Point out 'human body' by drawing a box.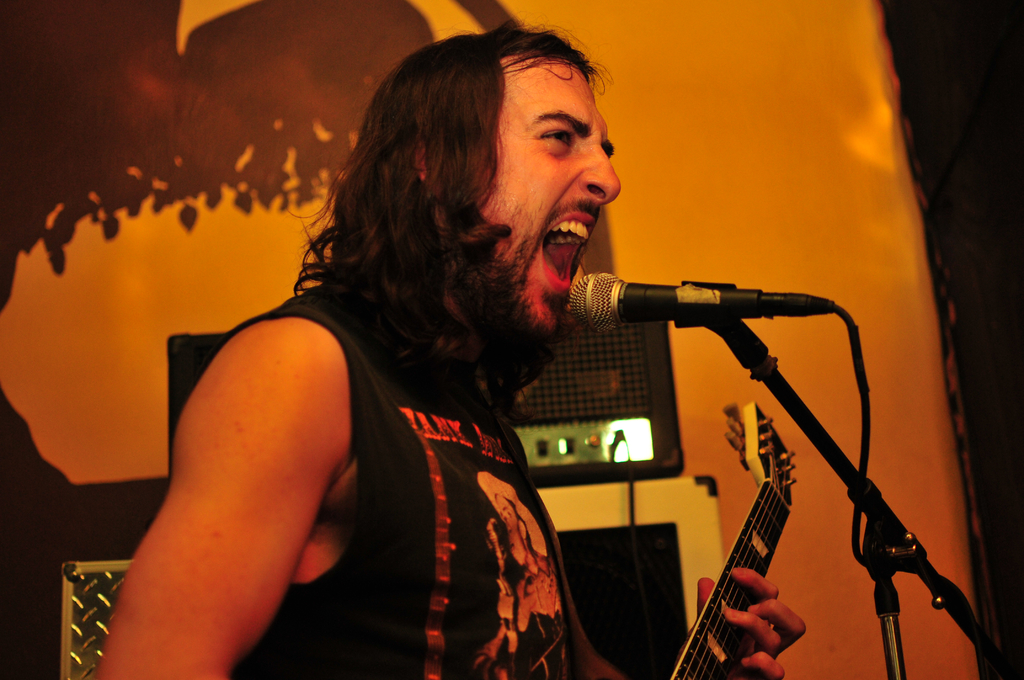
[x1=143, y1=69, x2=804, y2=674].
